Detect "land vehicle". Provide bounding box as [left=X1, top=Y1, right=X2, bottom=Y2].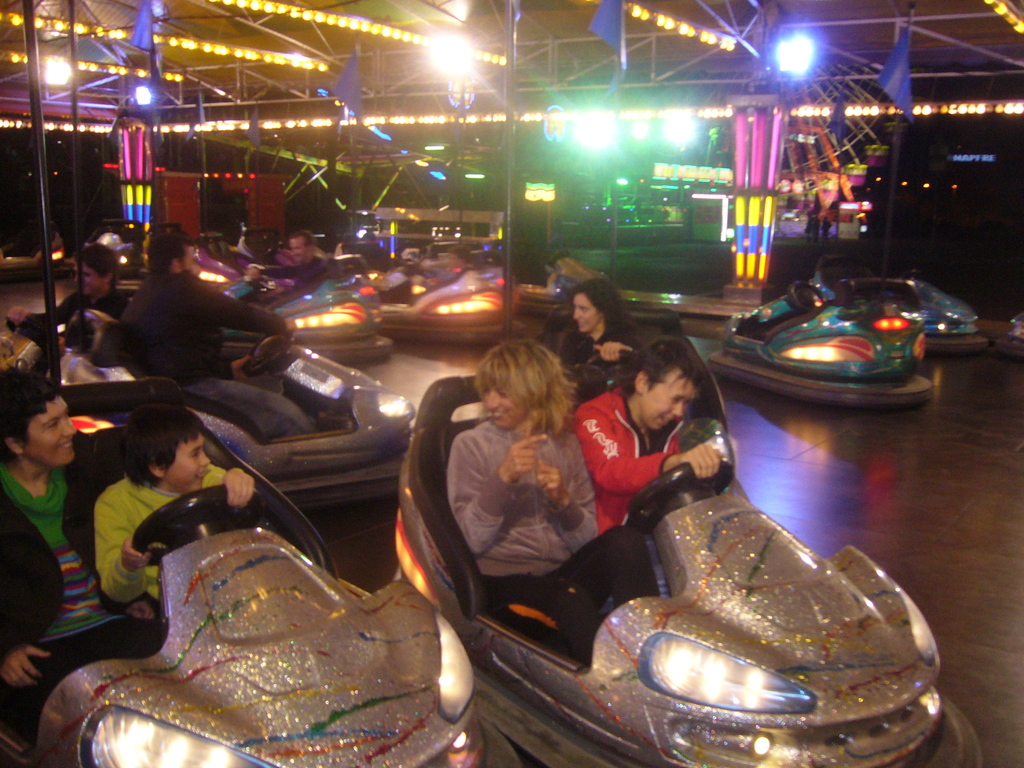
[left=147, top=220, right=184, bottom=239].
